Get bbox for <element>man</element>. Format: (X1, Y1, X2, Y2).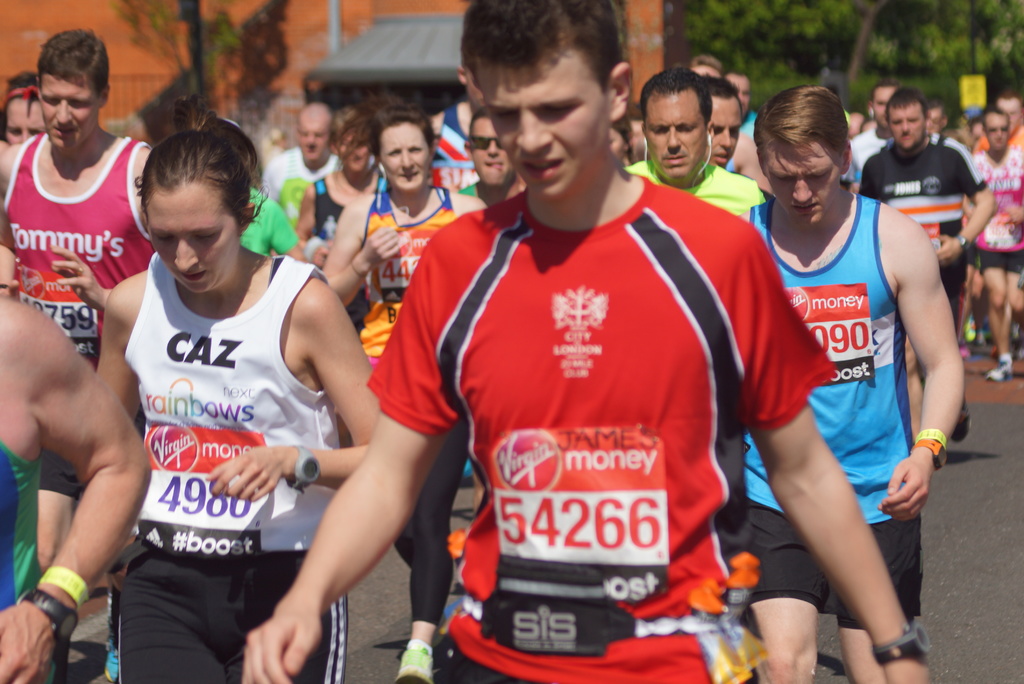
(975, 91, 1023, 359).
